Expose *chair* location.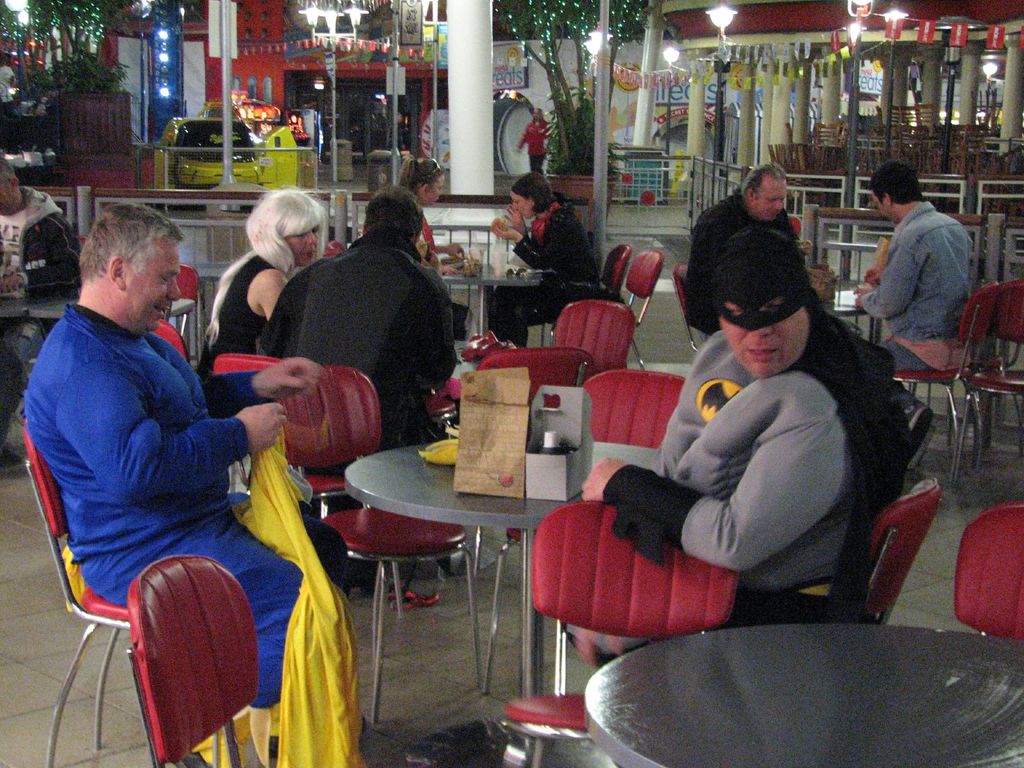
Exposed at <box>266,371,485,719</box>.
